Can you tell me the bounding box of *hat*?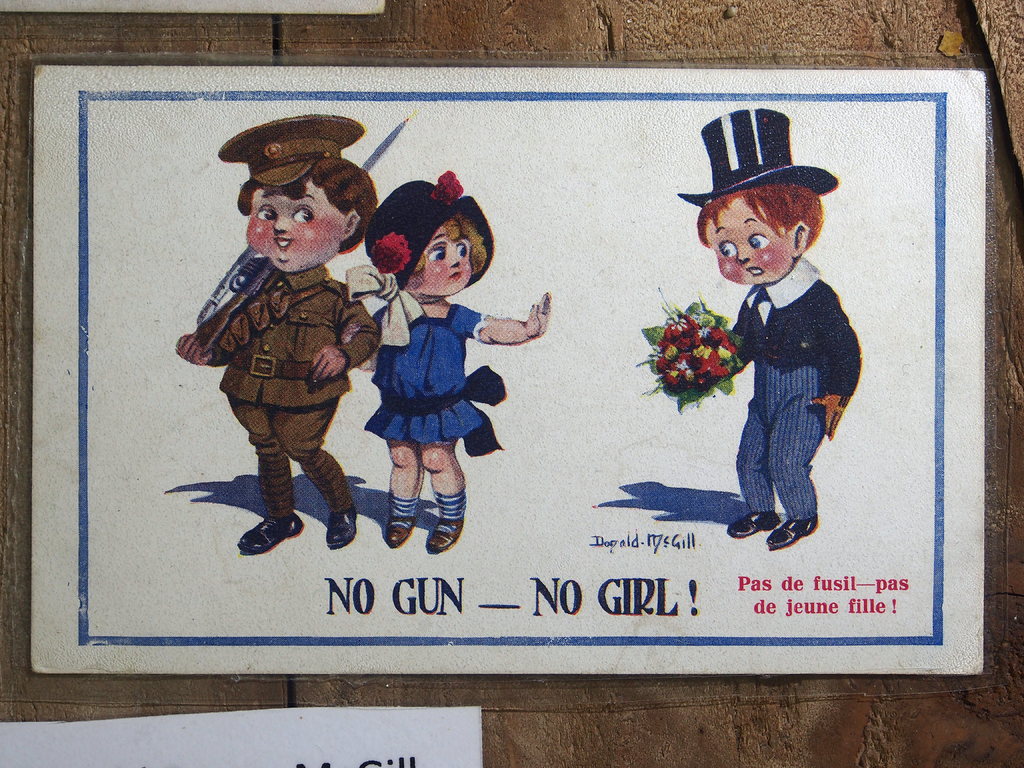
[362, 177, 493, 291].
